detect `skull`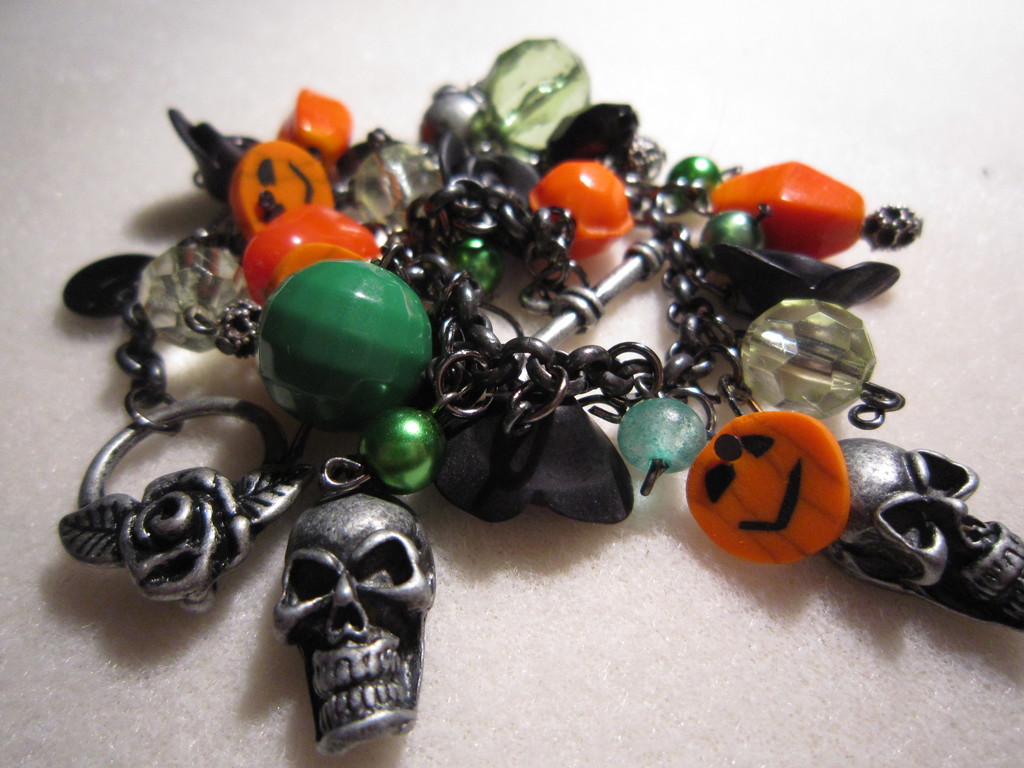
region(249, 499, 433, 752)
